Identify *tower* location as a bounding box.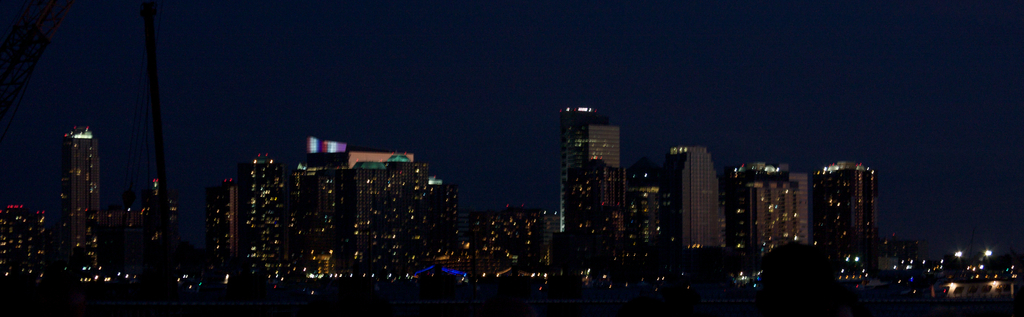
[x1=61, y1=125, x2=101, y2=286].
